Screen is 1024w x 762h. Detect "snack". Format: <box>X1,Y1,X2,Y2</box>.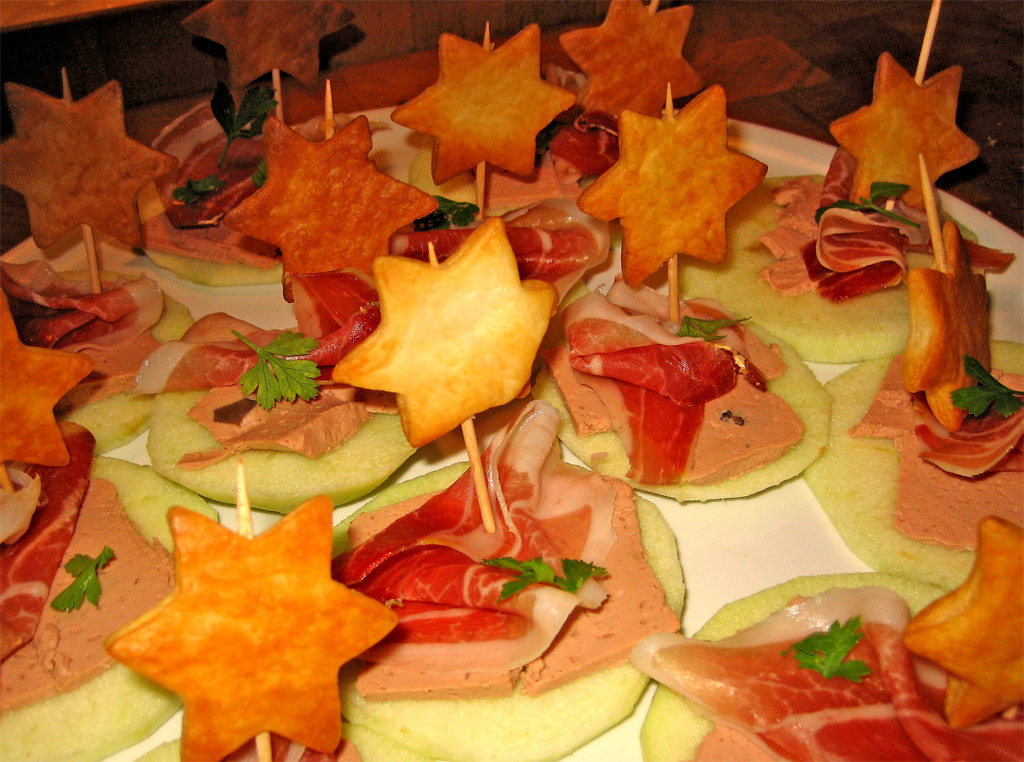
<box>142,0,358,286</box>.
